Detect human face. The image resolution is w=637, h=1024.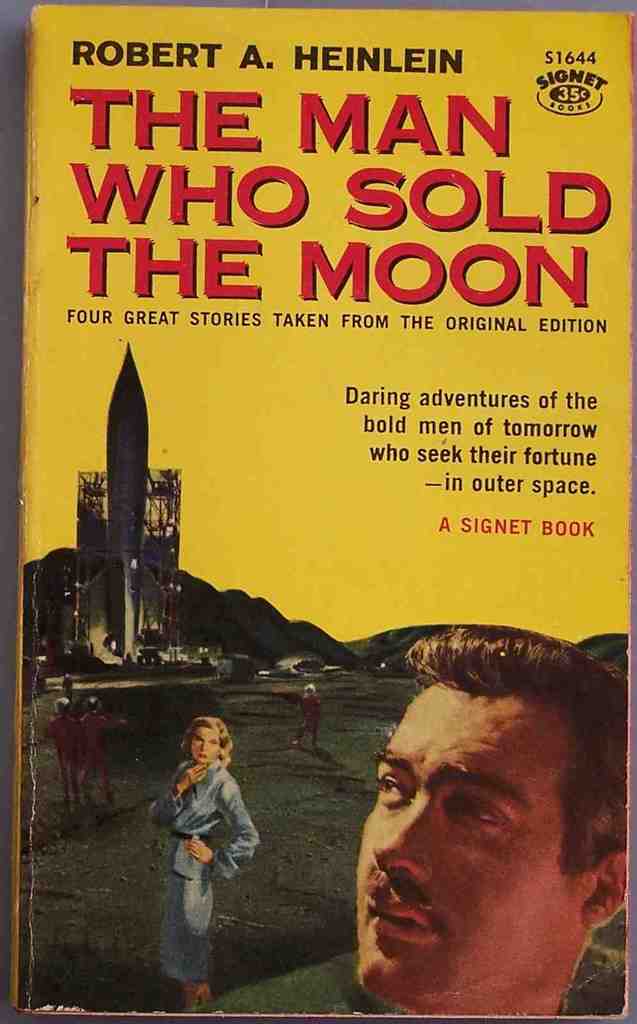
left=190, top=728, right=220, bottom=764.
